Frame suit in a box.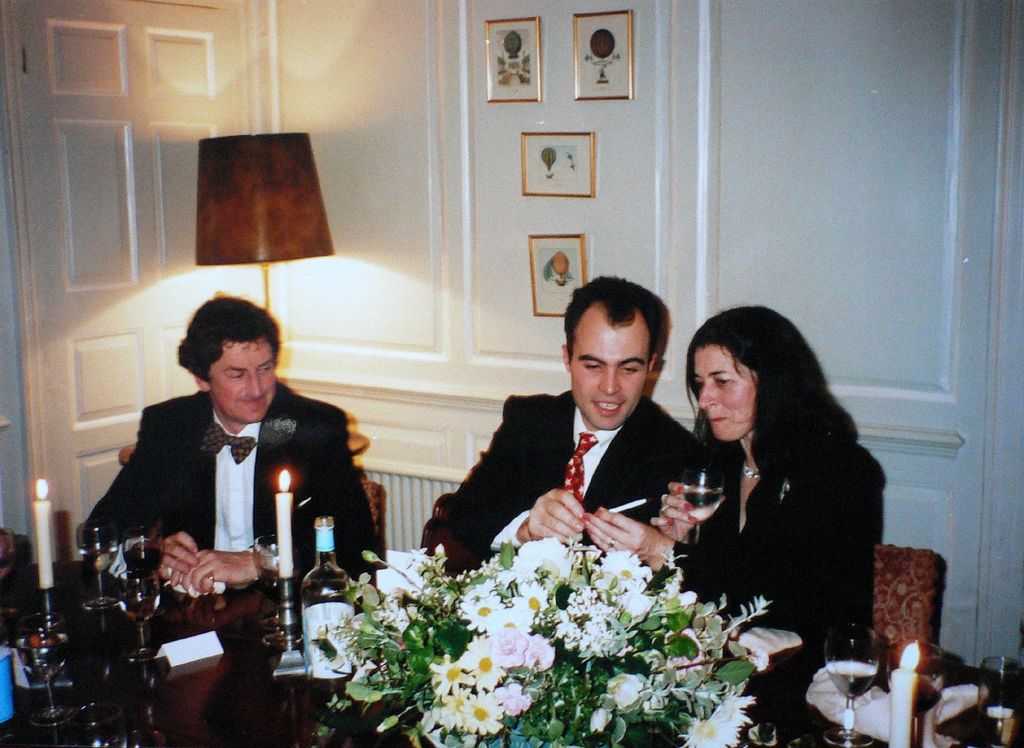
453:332:713:611.
